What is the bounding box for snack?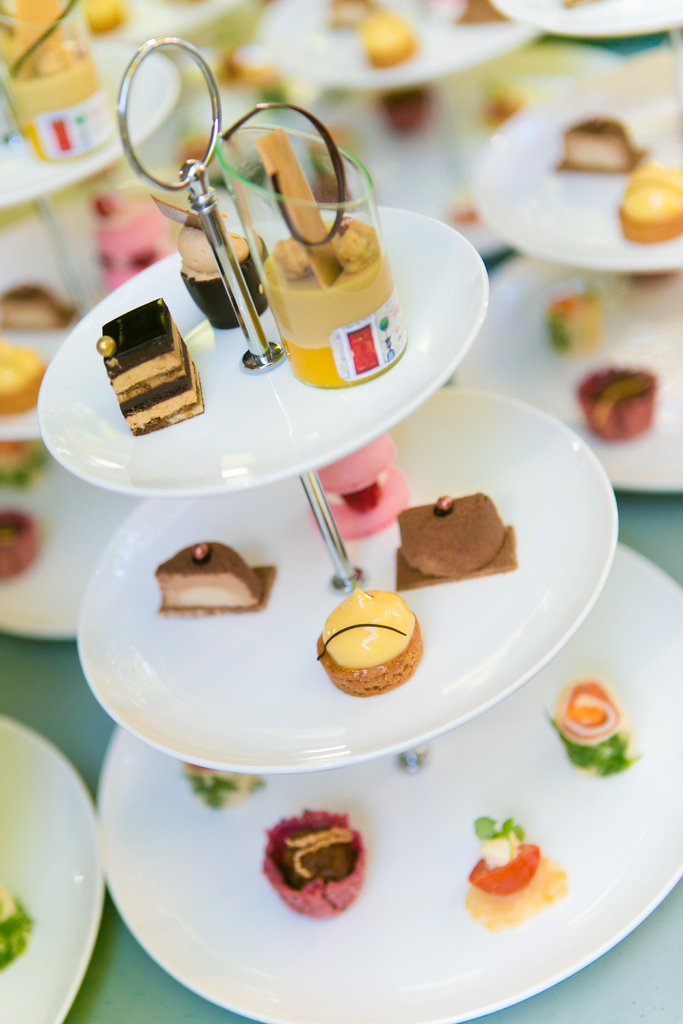
{"x1": 564, "y1": 120, "x2": 655, "y2": 179}.
